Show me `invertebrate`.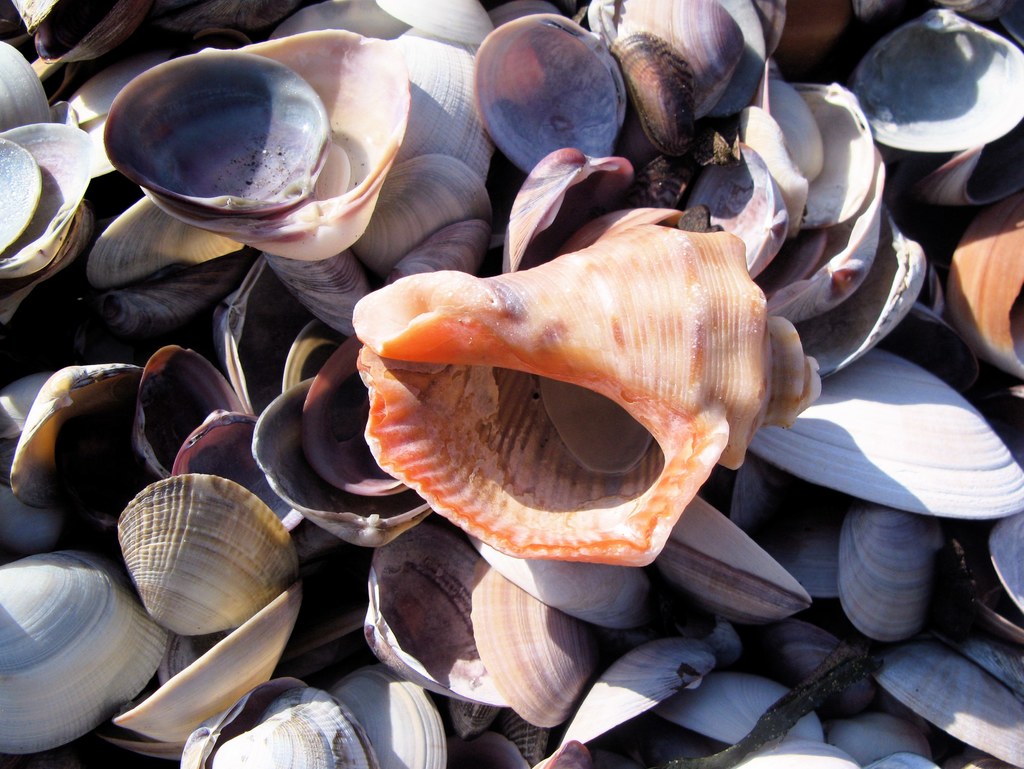
`invertebrate` is here: locate(352, 204, 821, 572).
